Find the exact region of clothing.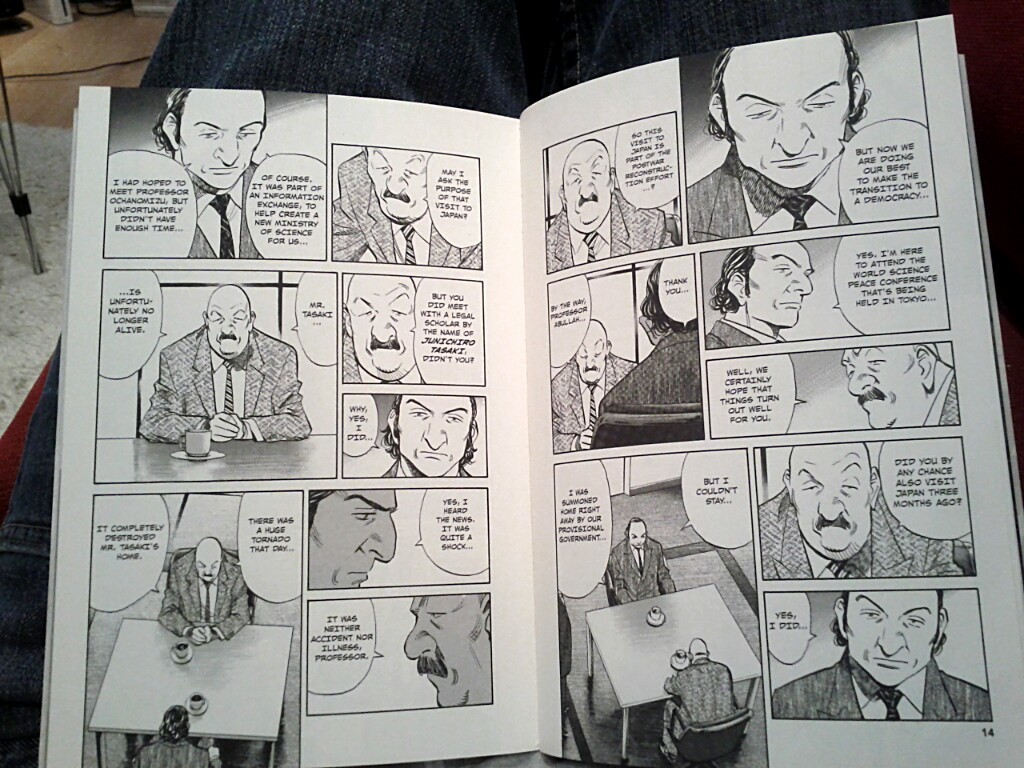
Exact region: (125,300,300,464).
